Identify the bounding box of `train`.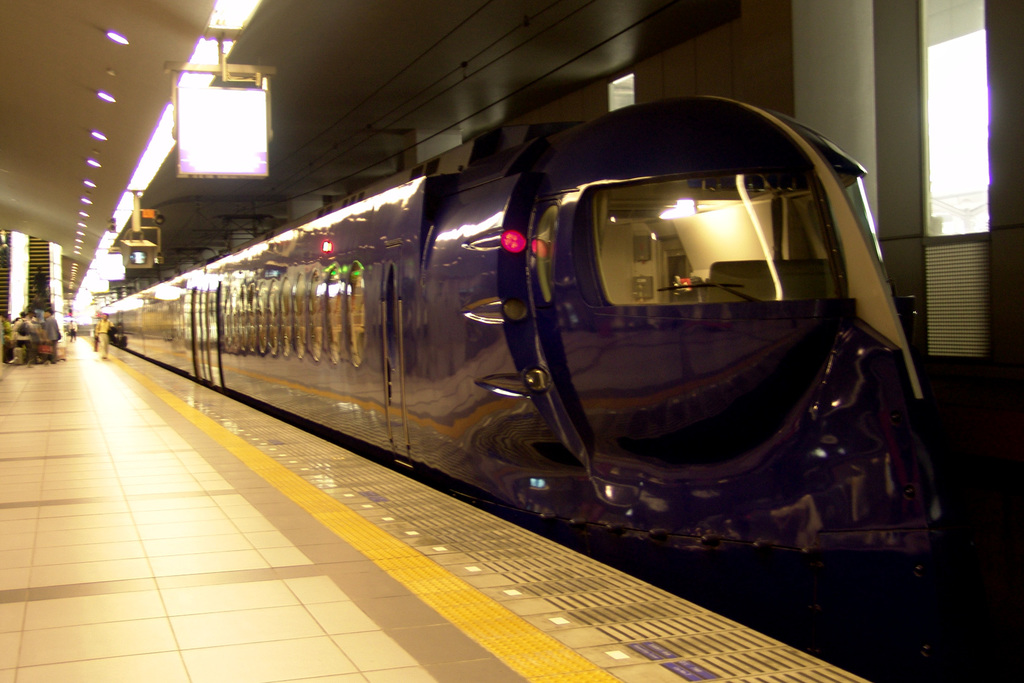
(102, 94, 950, 567).
